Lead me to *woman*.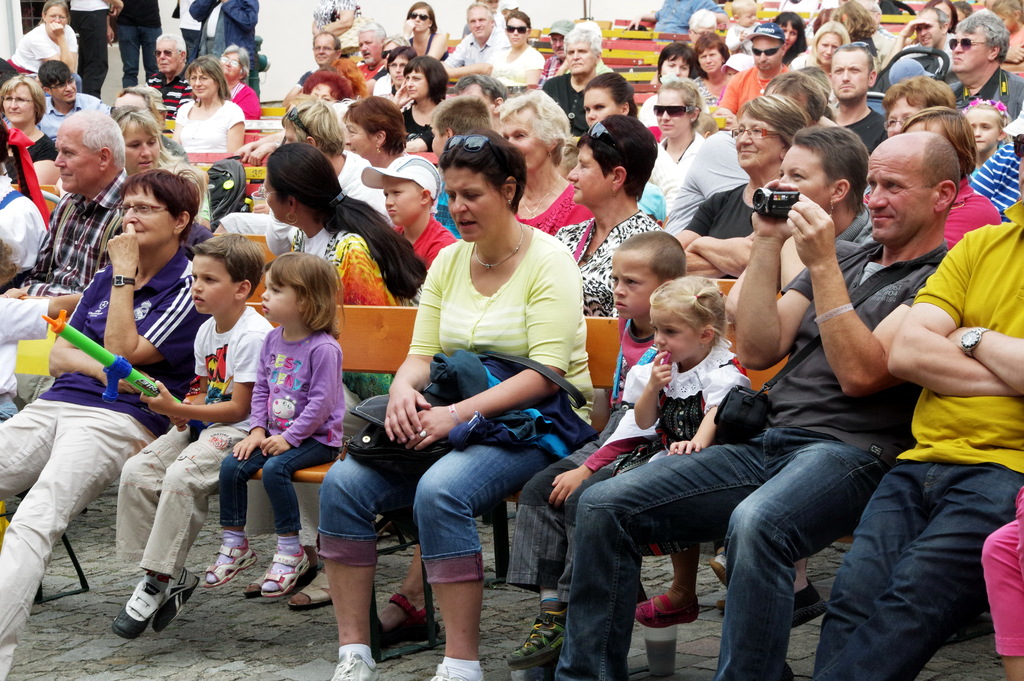
Lead to {"left": 111, "top": 105, "right": 216, "bottom": 230}.
